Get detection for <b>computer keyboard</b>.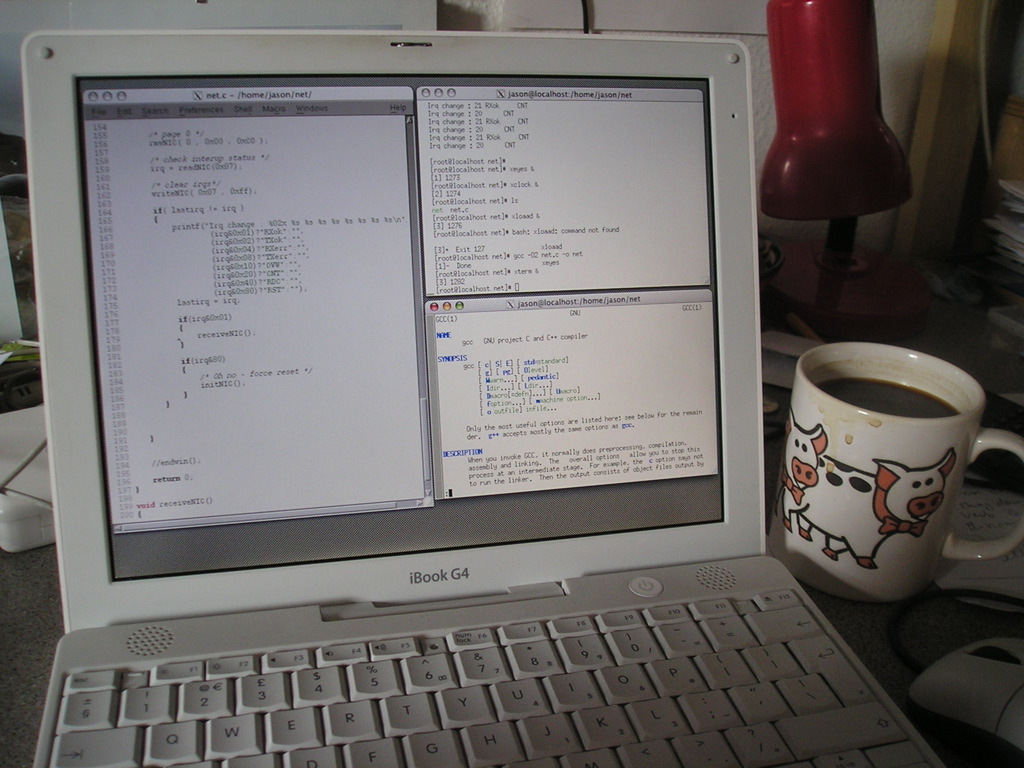
Detection: {"x1": 47, "y1": 581, "x2": 938, "y2": 767}.
